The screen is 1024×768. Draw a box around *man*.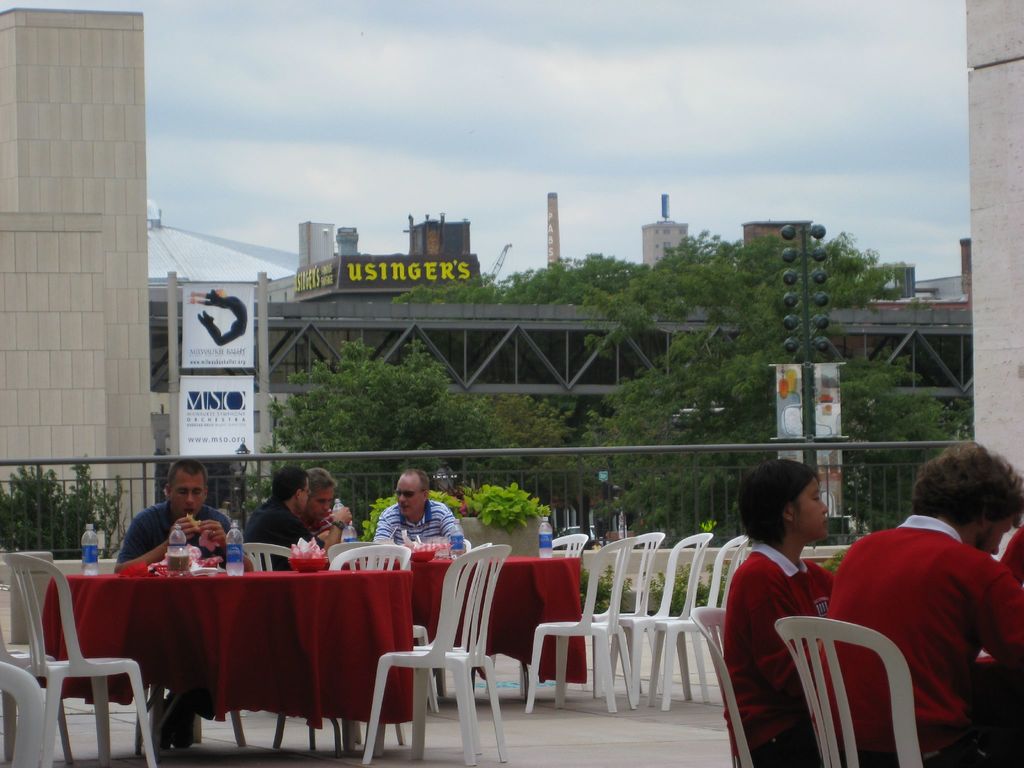
locate(372, 465, 465, 570).
